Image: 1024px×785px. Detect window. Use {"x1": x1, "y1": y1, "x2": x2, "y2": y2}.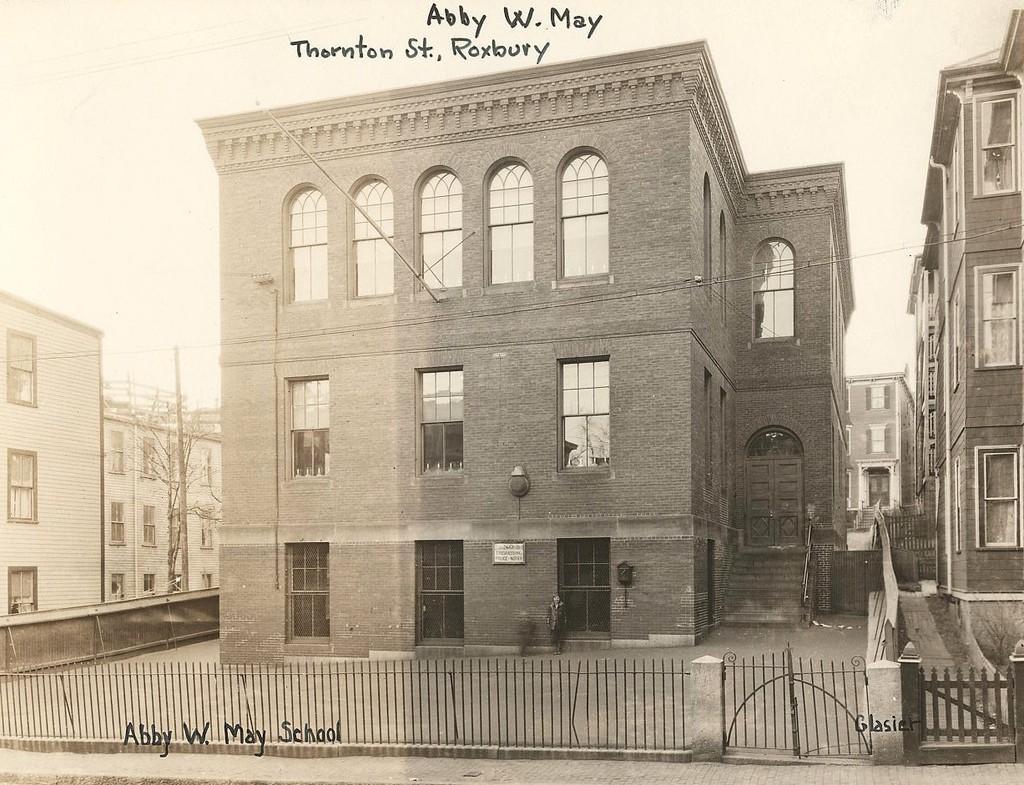
{"x1": 974, "y1": 446, "x2": 1023, "y2": 550}.
